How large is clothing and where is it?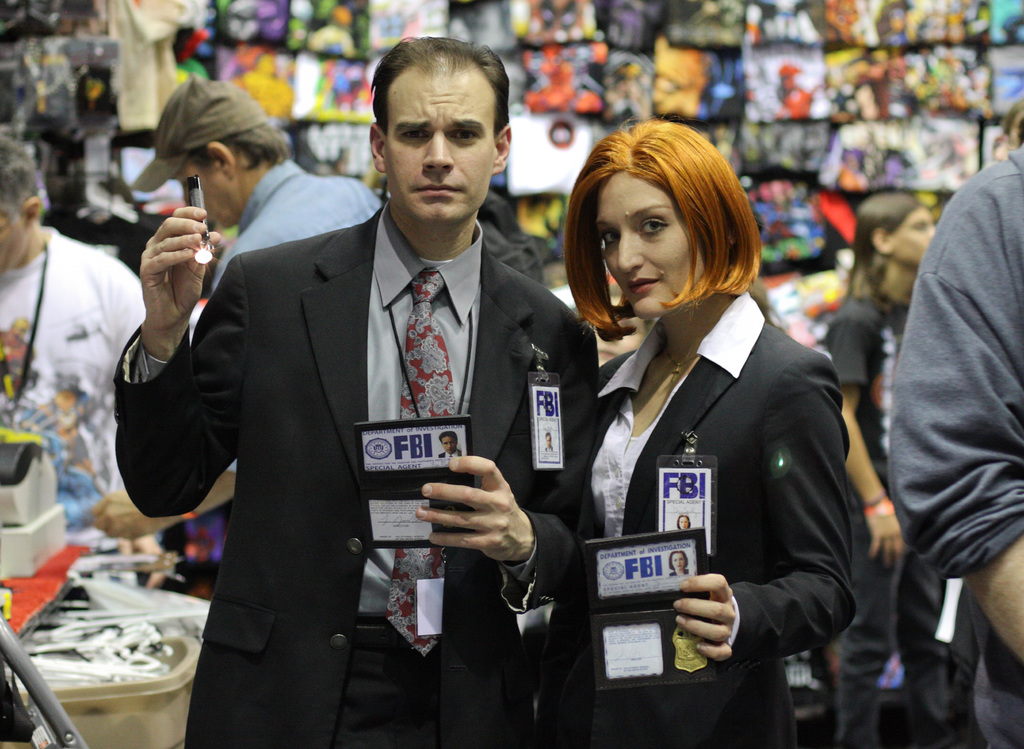
Bounding box: rect(884, 156, 1023, 748).
